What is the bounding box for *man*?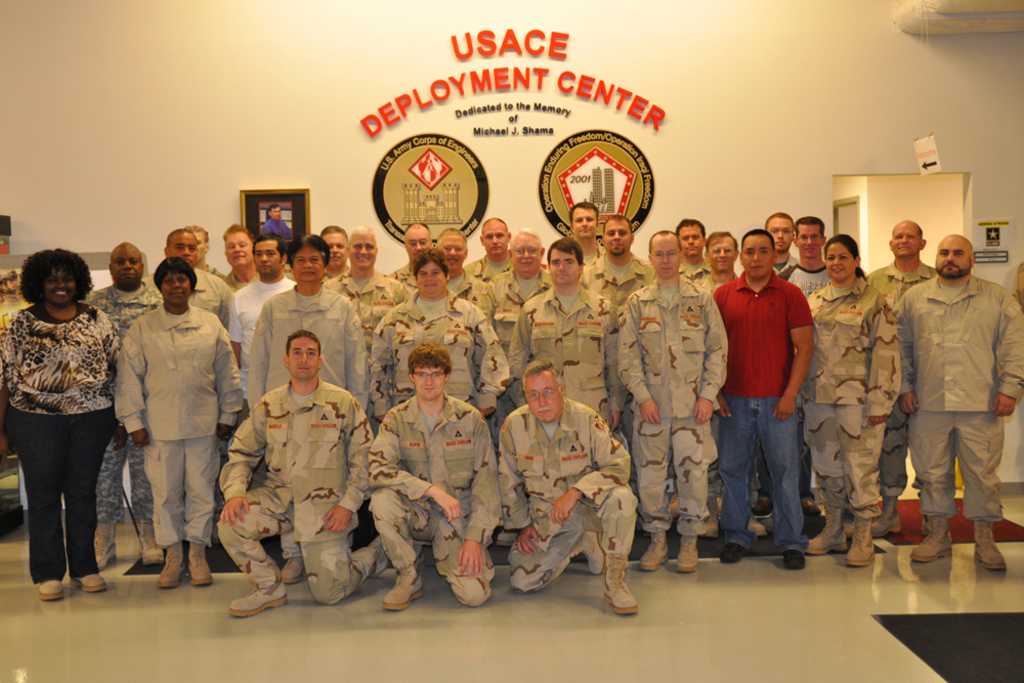
x1=78 y1=240 x2=164 y2=571.
